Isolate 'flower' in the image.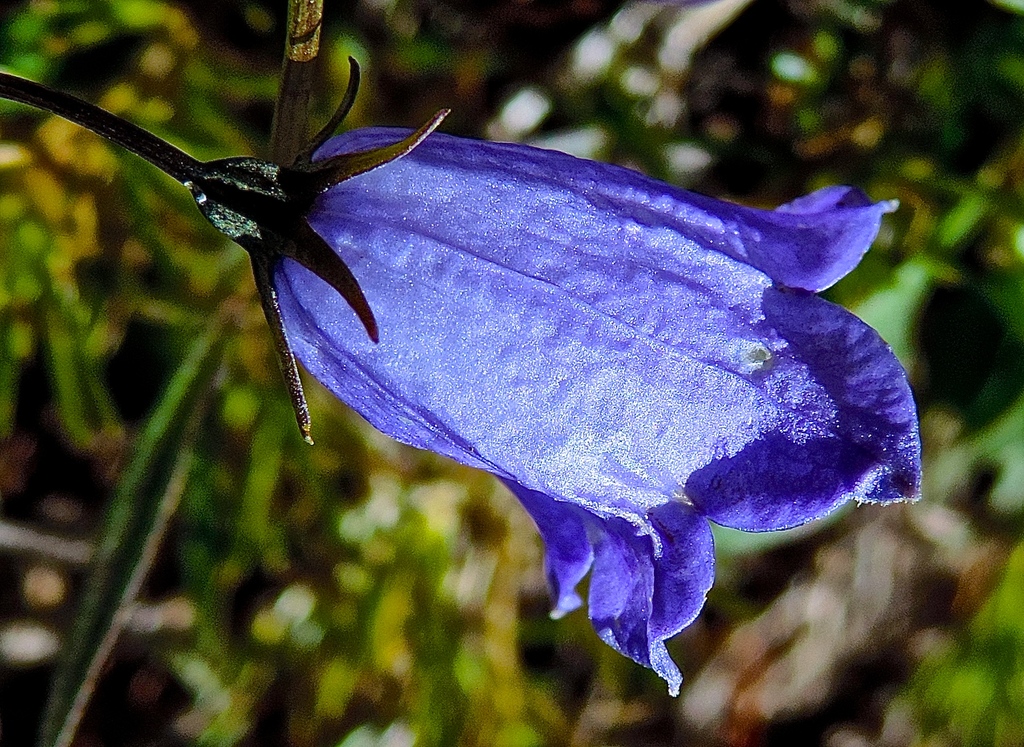
Isolated region: region(243, 54, 924, 700).
